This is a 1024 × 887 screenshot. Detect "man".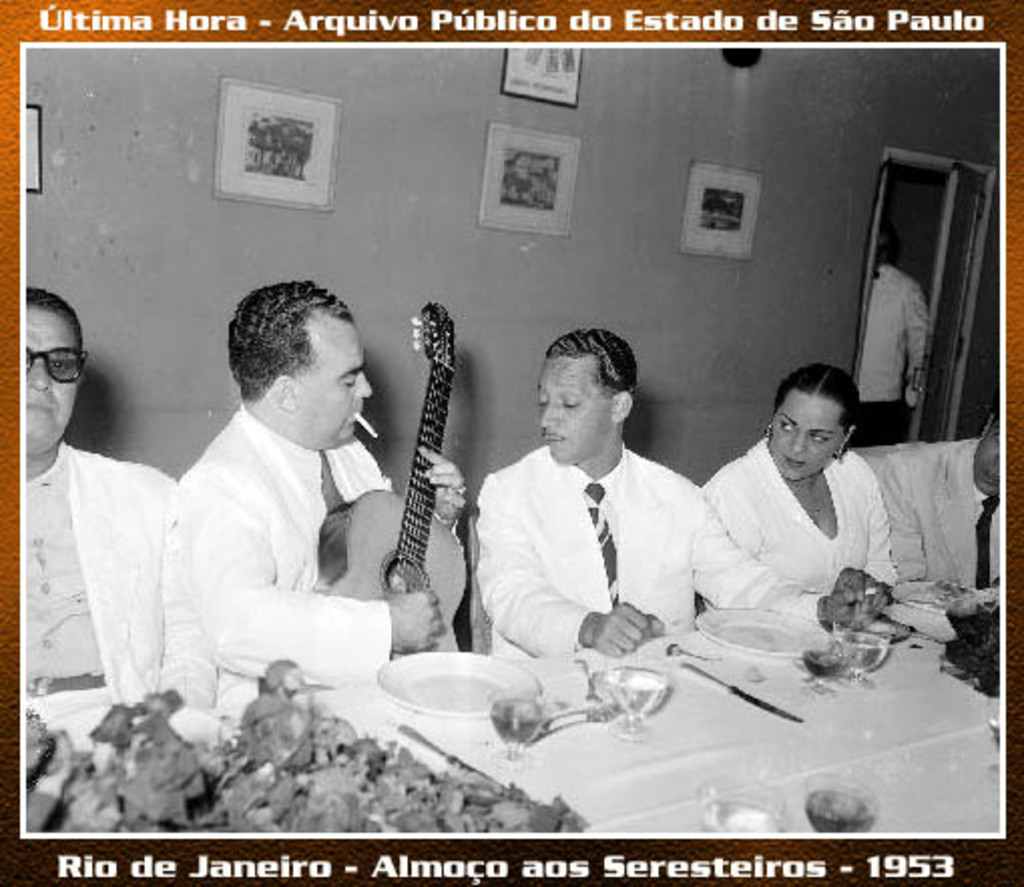
bbox=(181, 275, 468, 710).
